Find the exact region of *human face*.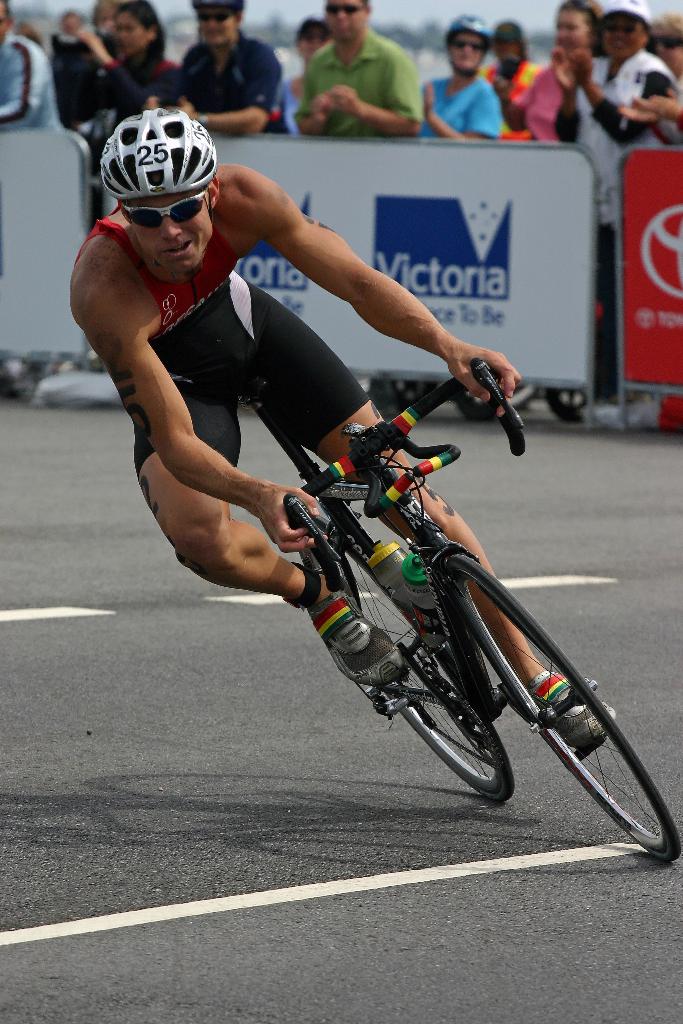
Exact region: <region>450, 33, 484, 74</region>.
